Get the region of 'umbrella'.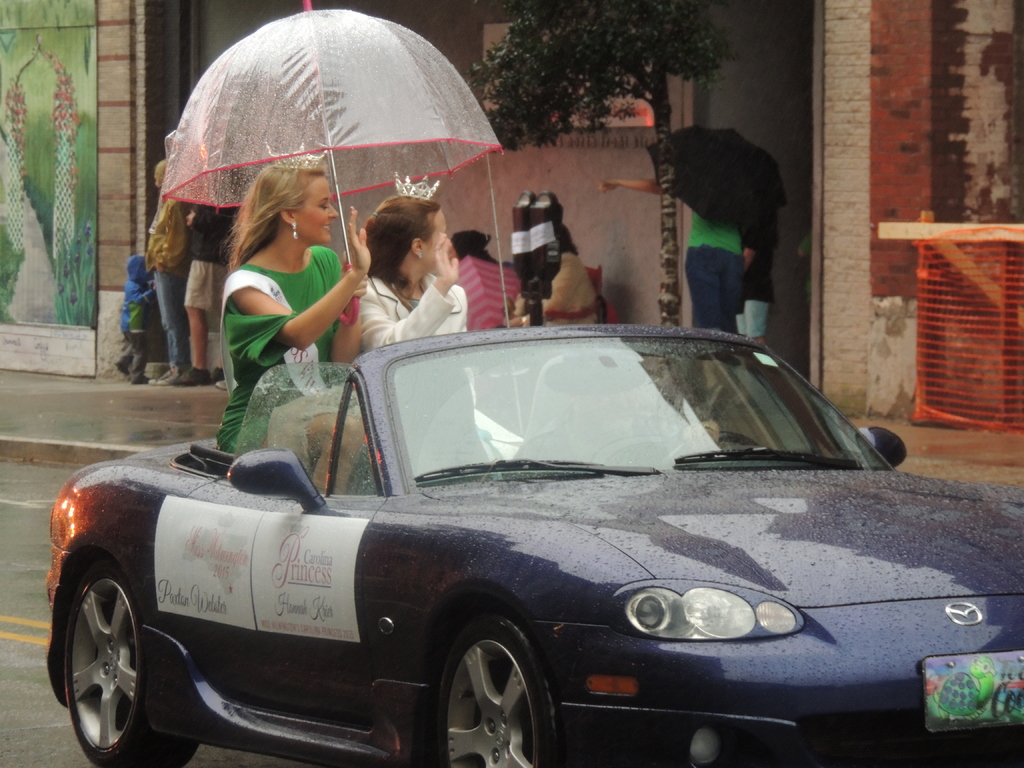
151,1,507,323.
